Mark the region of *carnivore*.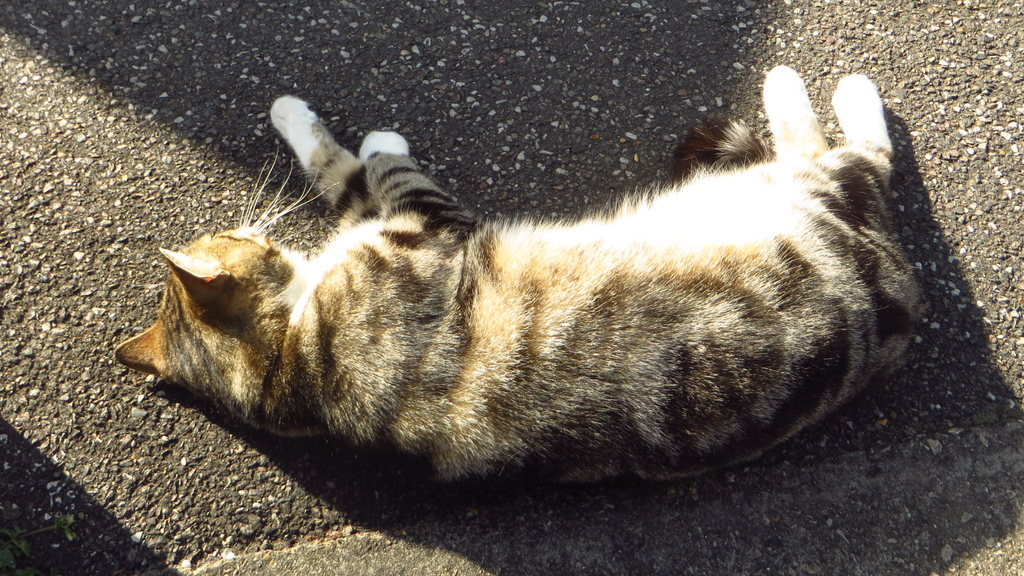
Region: (x1=144, y1=54, x2=934, y2=481).
